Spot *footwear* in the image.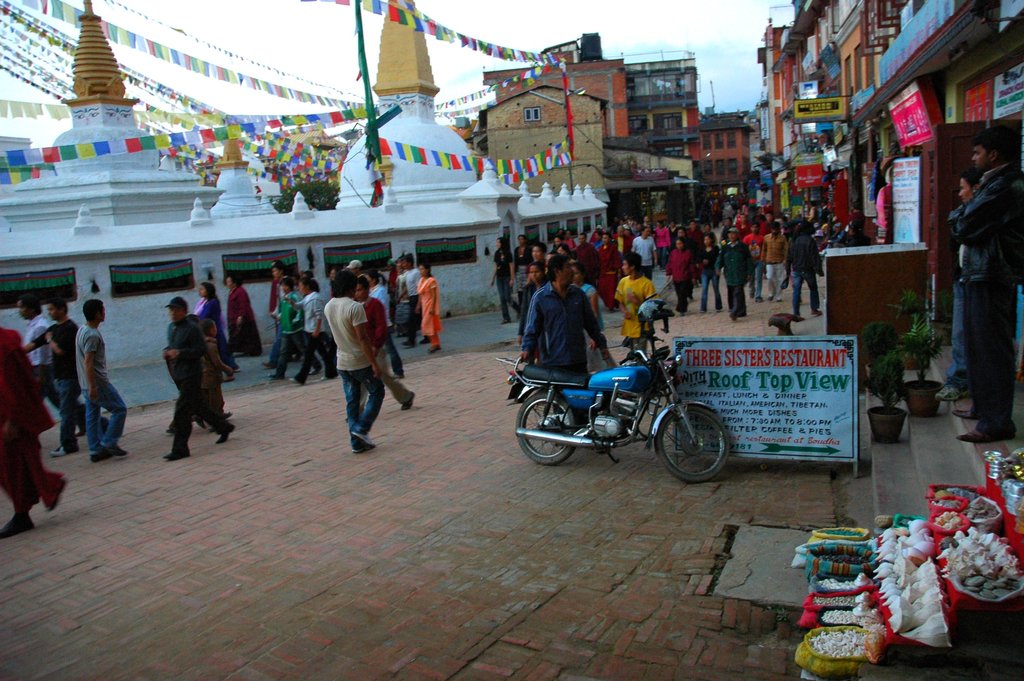
*footwear* found at <bbox>429, 341, 447, 357</bbox>.
